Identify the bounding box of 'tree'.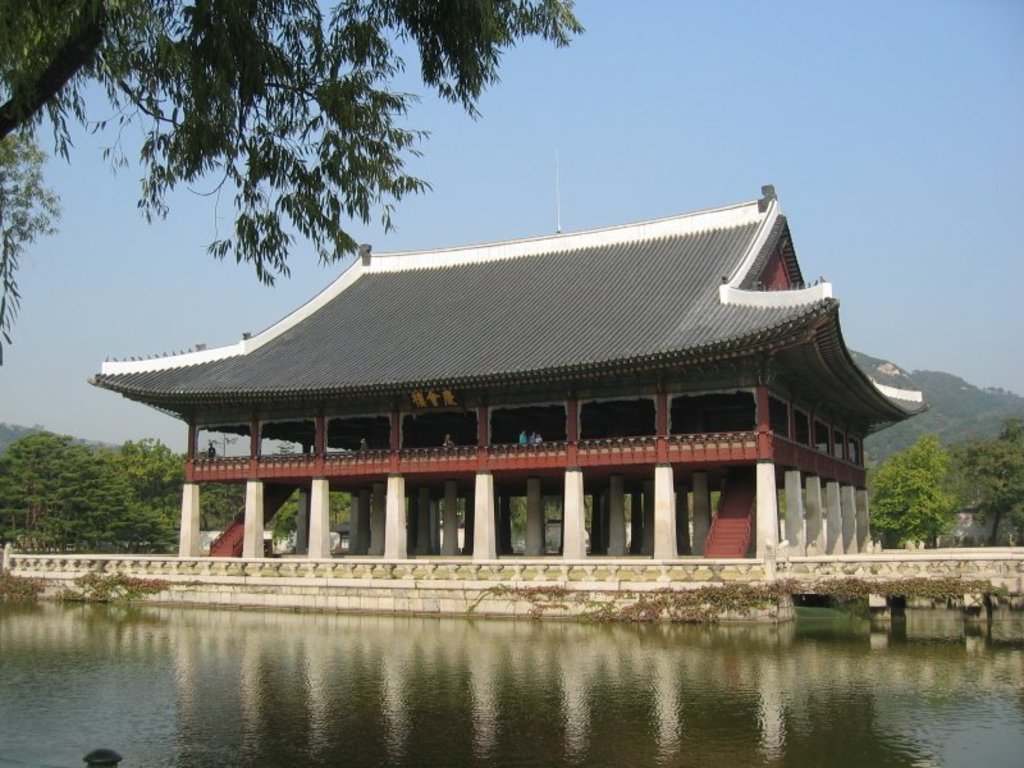
l=0, t=0, r=611, b=370.
